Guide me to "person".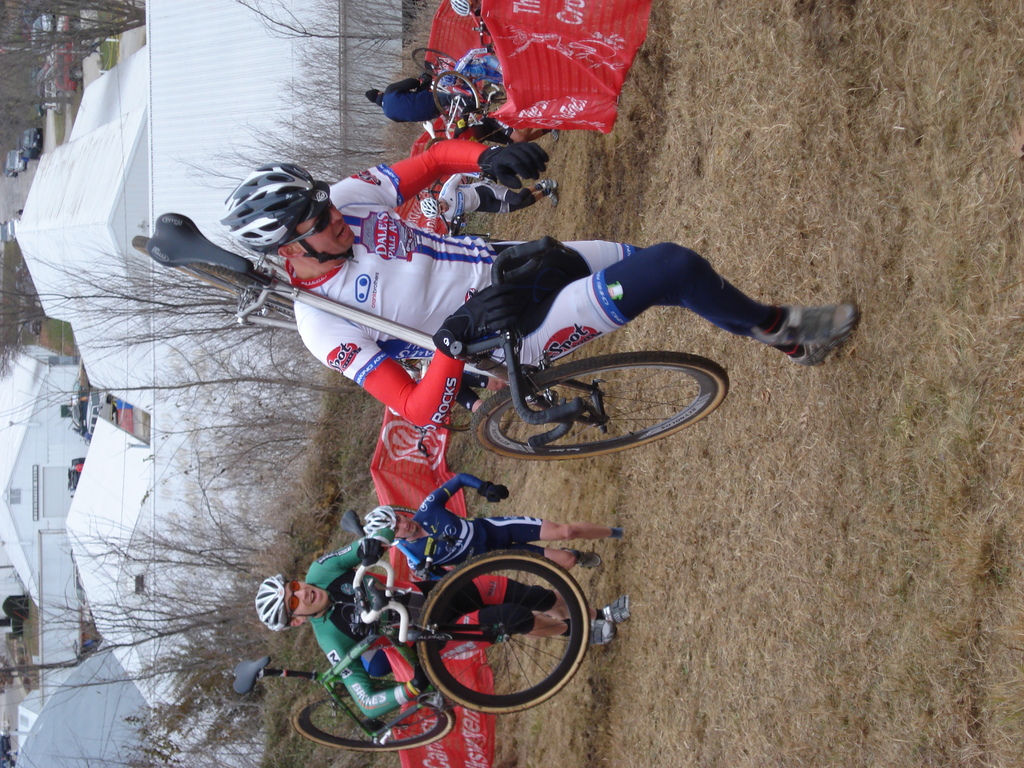
Guidance: (260, 538, 634, 721).
